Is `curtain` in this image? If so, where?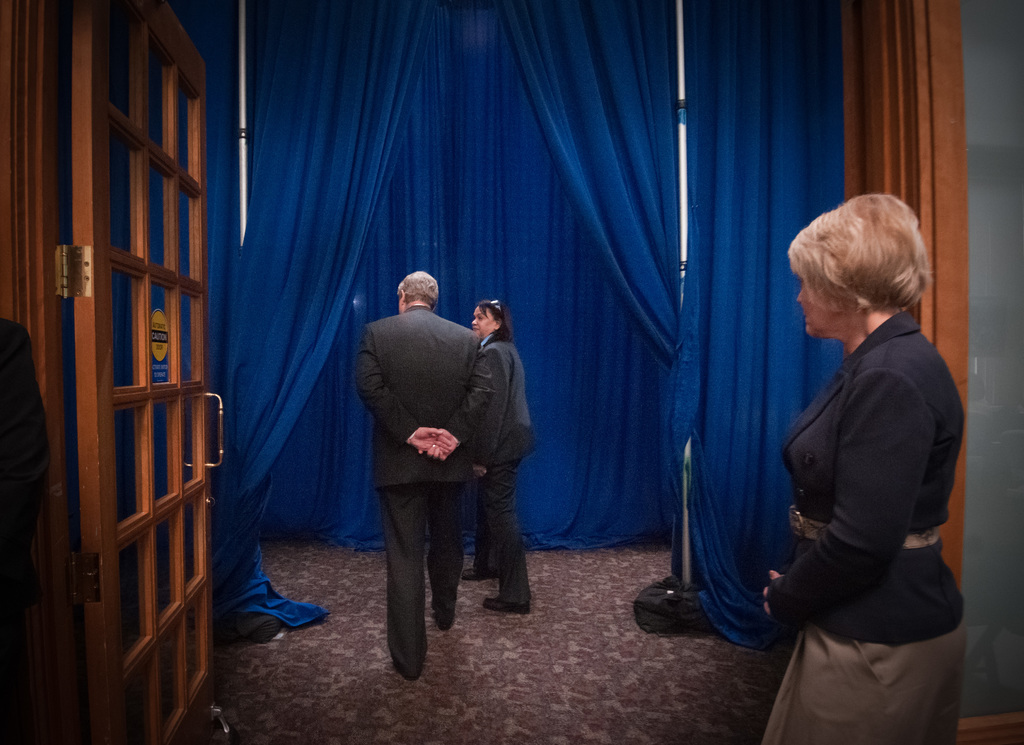
Yes, at 140, 0, 894, 699.
